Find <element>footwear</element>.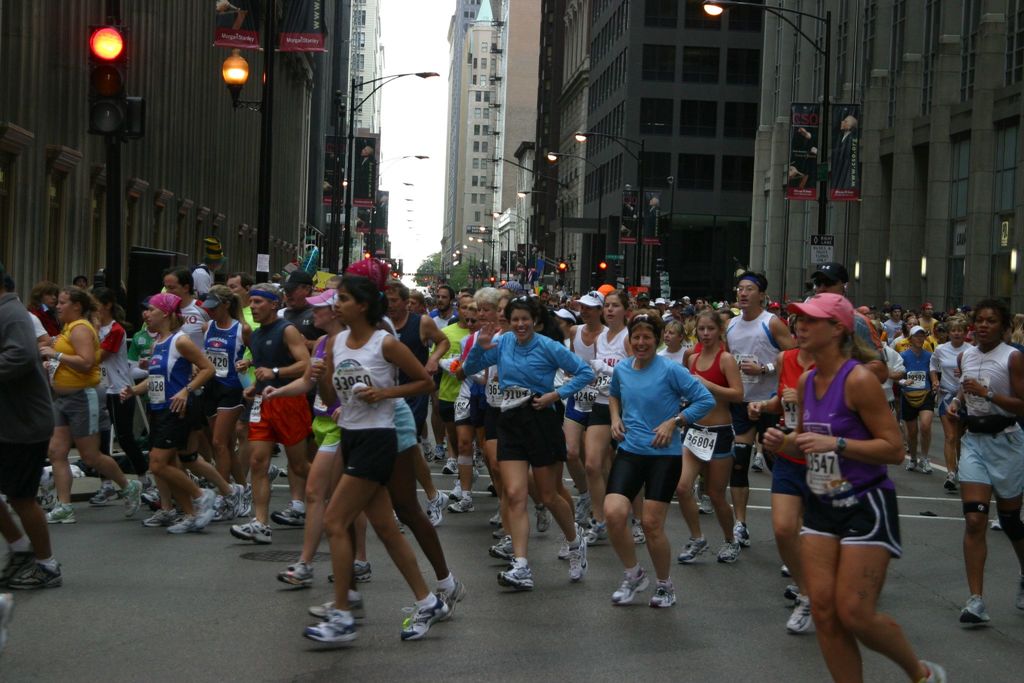
bbox(575, 499, 596, 520).
